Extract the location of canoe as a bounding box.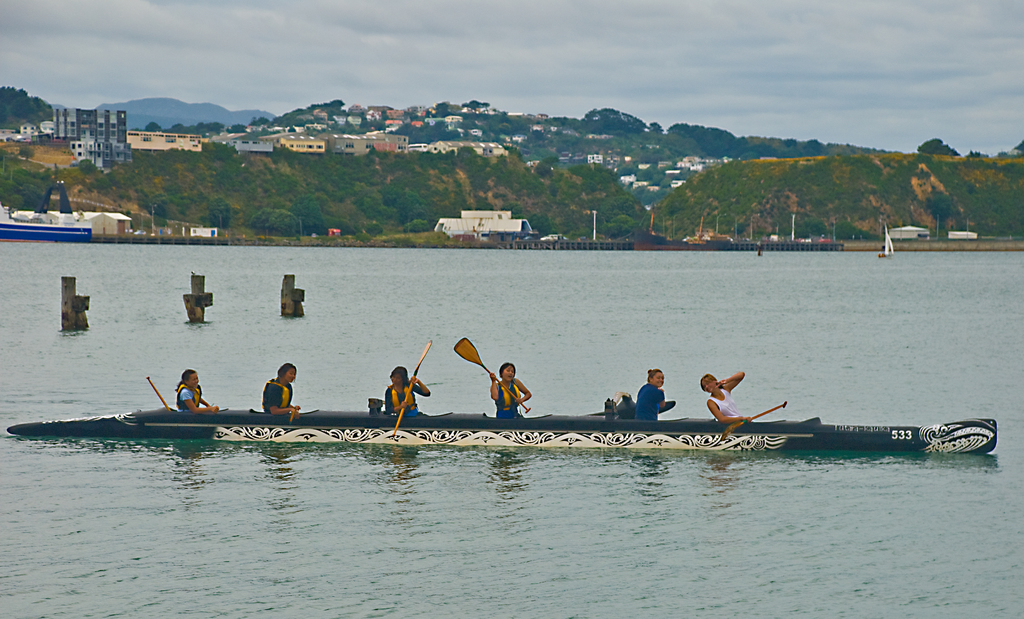
(left=6, top=407, right=995, bottom=443).
